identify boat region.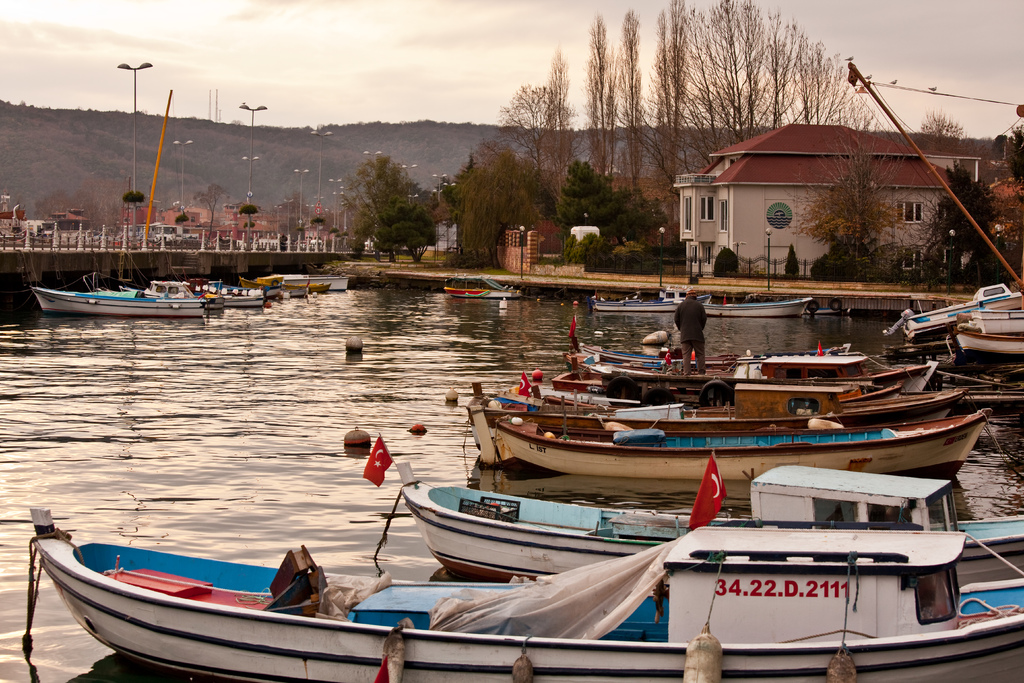
Region: 560/281/817/315.
